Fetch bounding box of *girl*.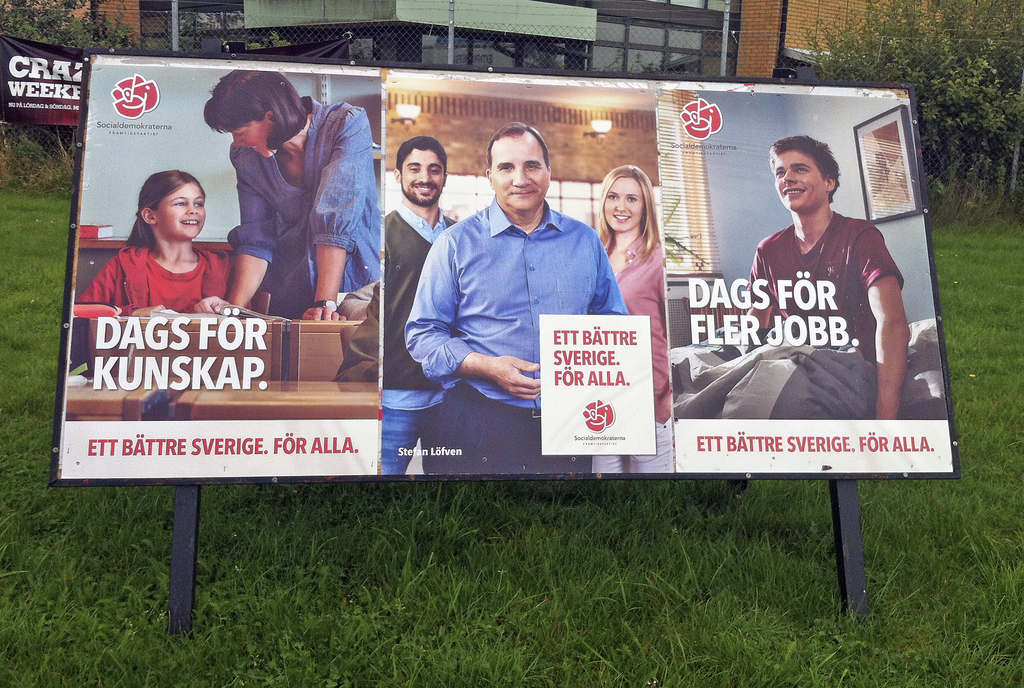
Bbox: l=597, t=165, r=675, b=473.
